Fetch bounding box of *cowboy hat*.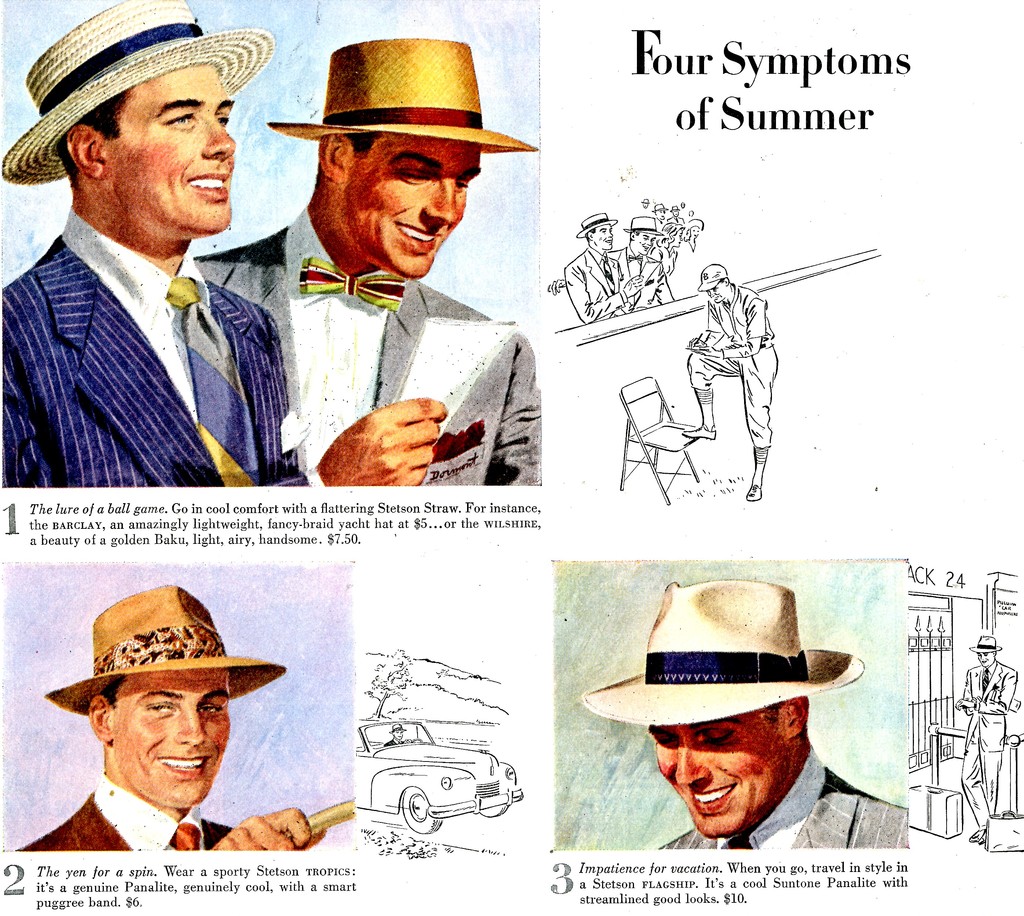
Bbox: x1=43 y1=582 x2=288 y2=717.
